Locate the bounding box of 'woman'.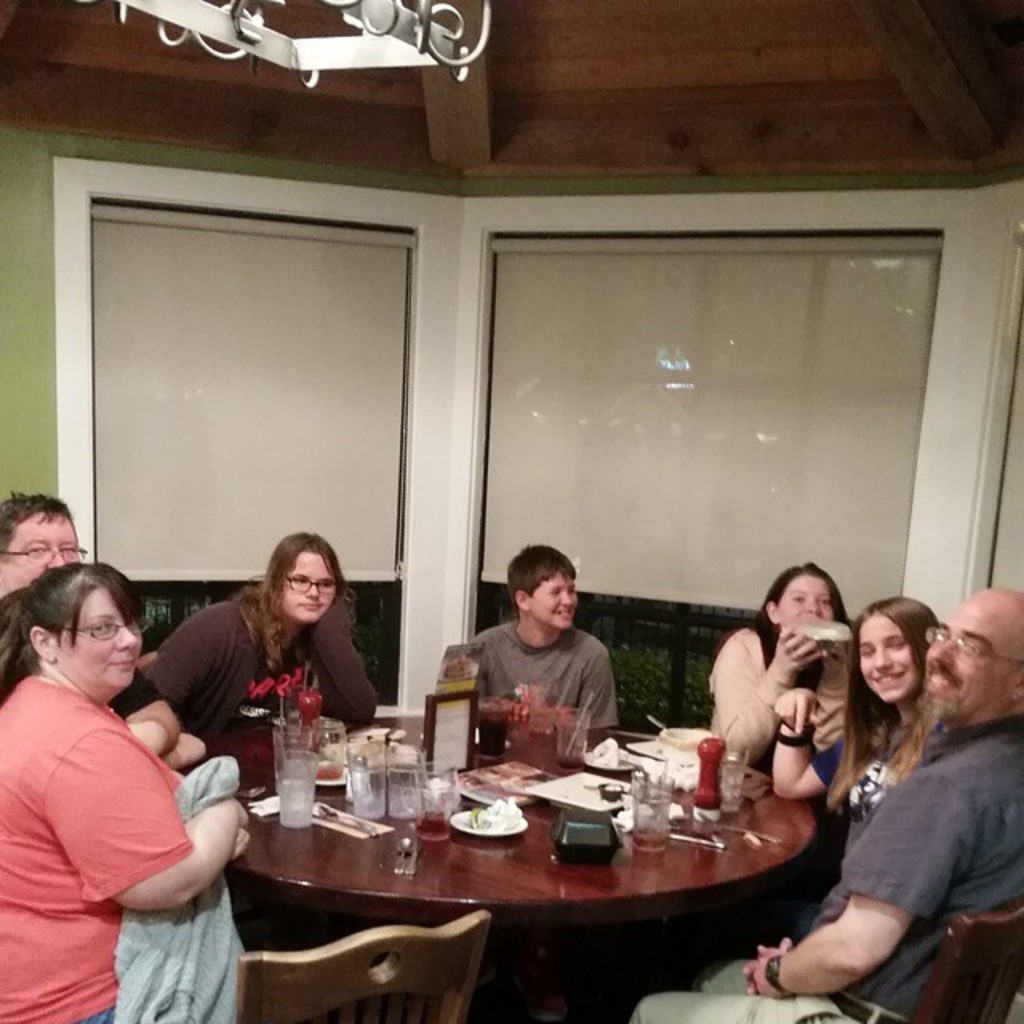
Bounding box: BBox(762, 592, 944, 928).
